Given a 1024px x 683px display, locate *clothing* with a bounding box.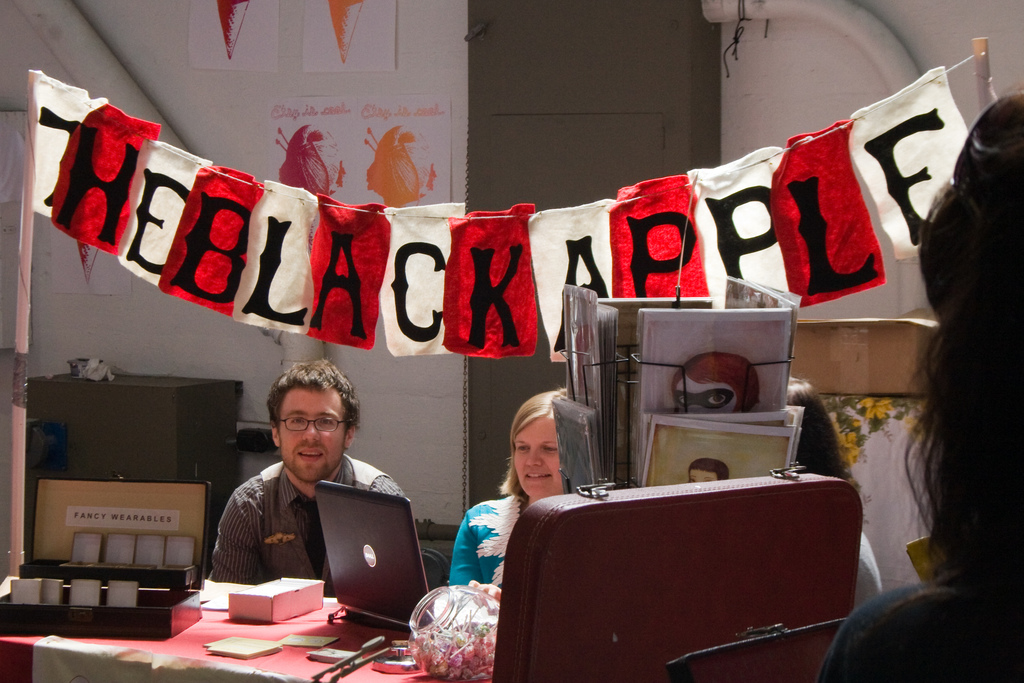
Located: box(447, 486, 530, 592).
